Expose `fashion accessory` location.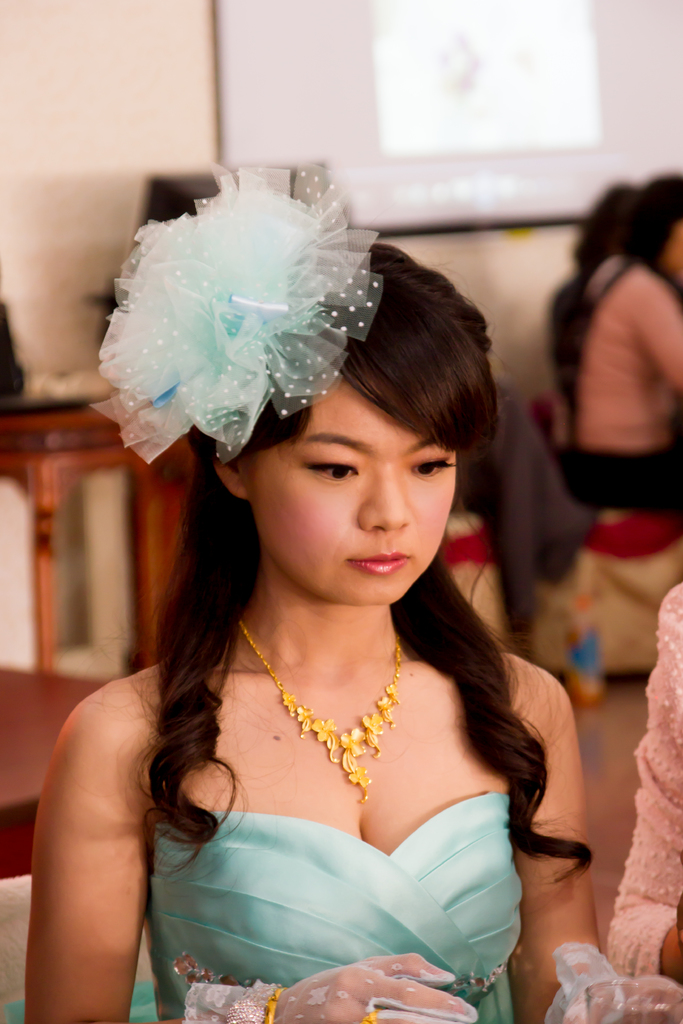
Exposed at x1=361, y1=1005, x2=382, y2=1023.
